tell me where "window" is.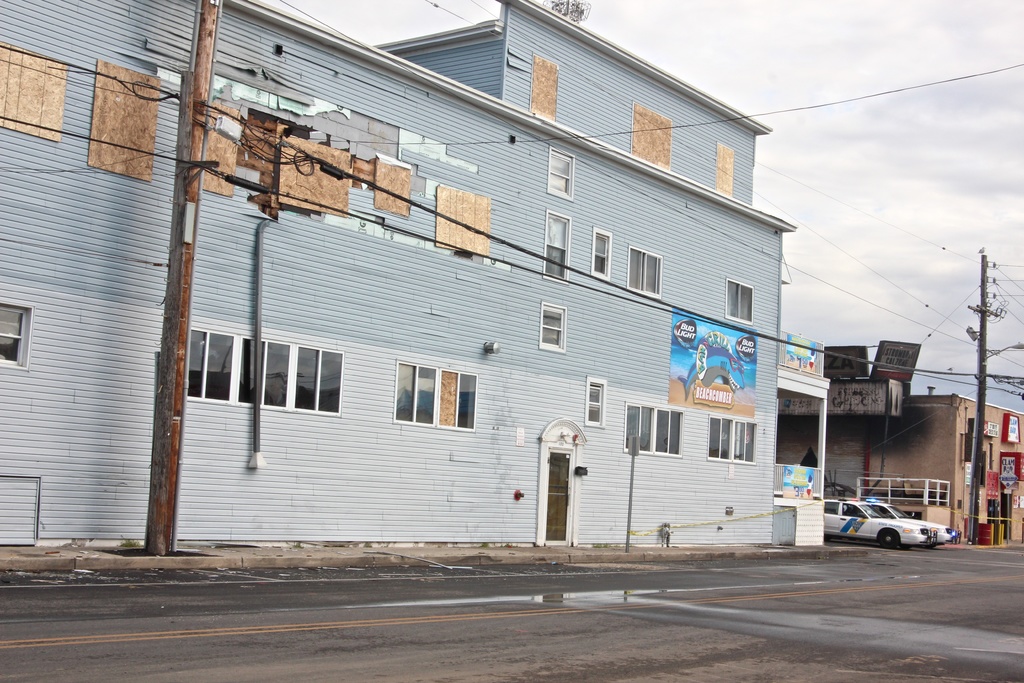
"window" is at crop(579, 375, 603, 432).
